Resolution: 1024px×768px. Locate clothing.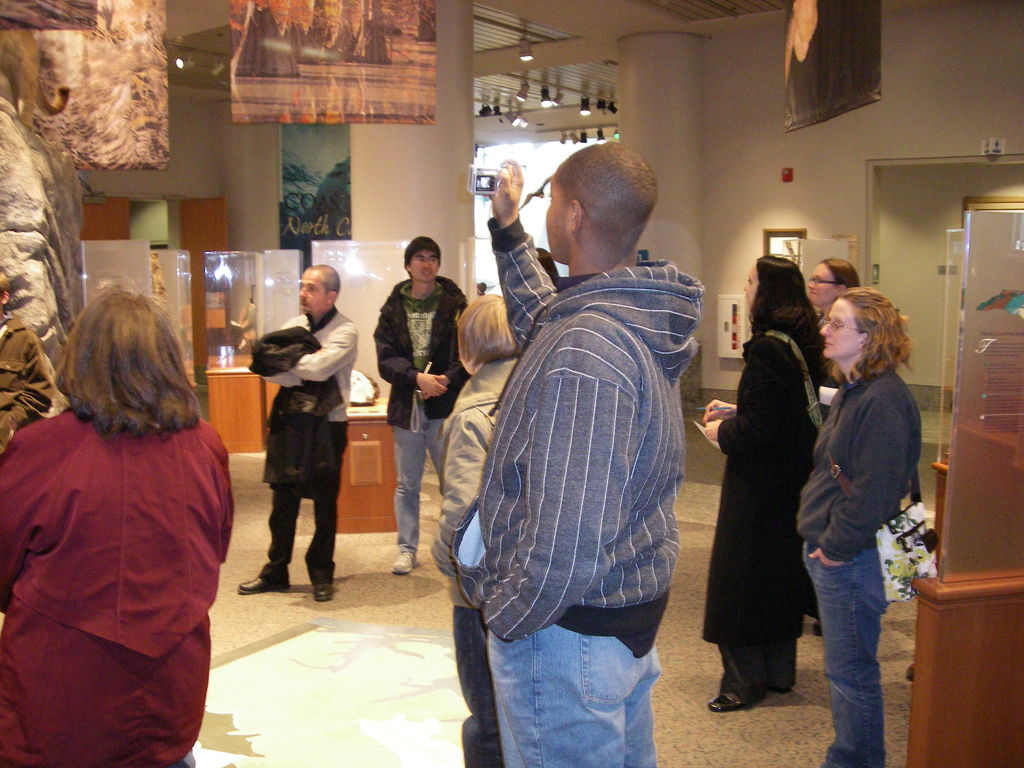
BBox(456, 209, 705, 767).
